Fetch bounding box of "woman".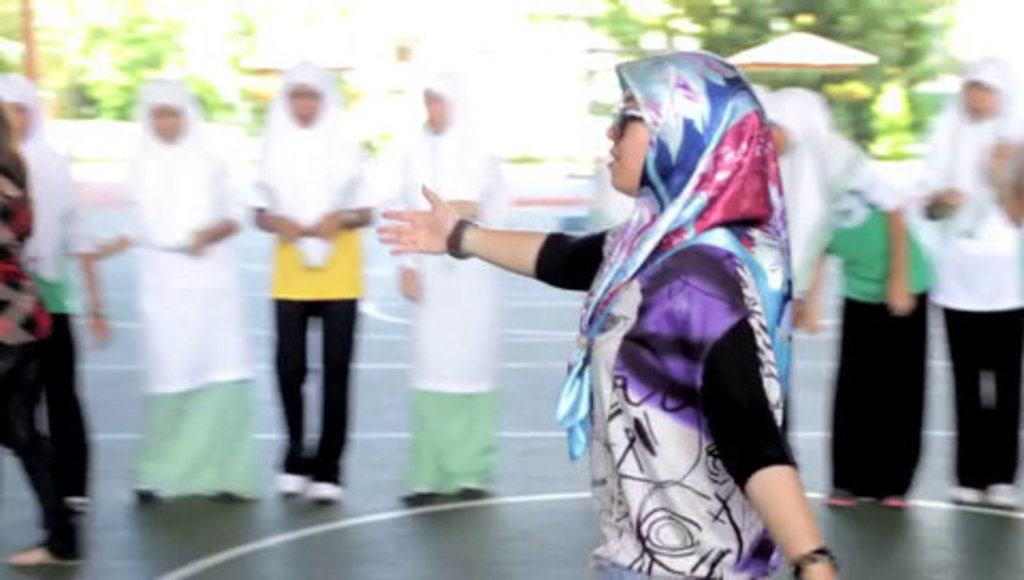
Bbox: 762, 81, 930, 514.
